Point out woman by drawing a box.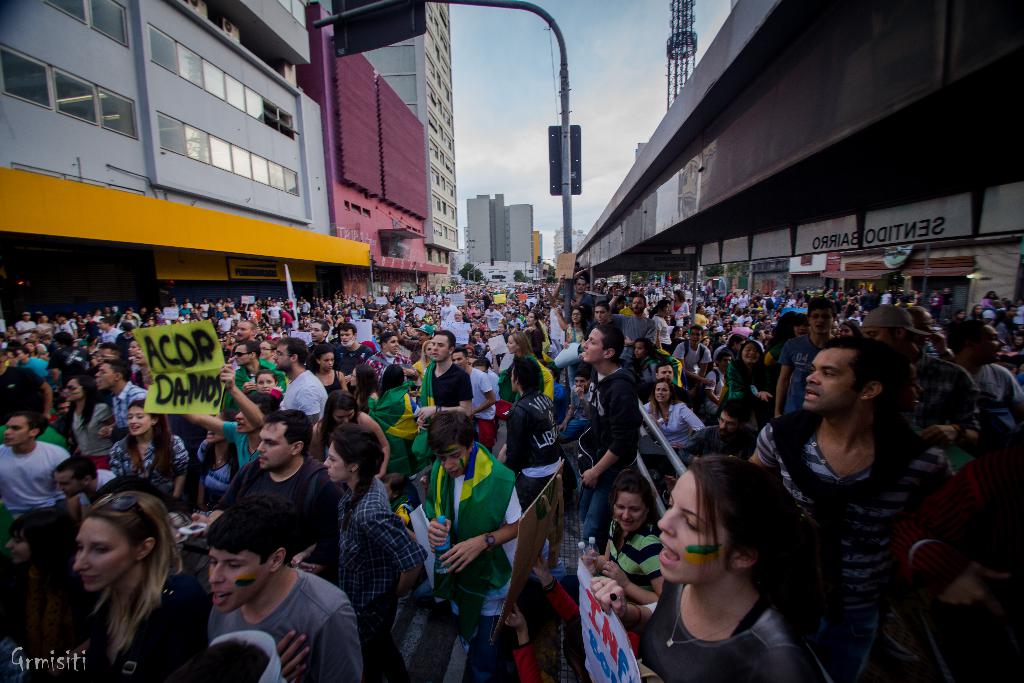
323:425:428:682.
